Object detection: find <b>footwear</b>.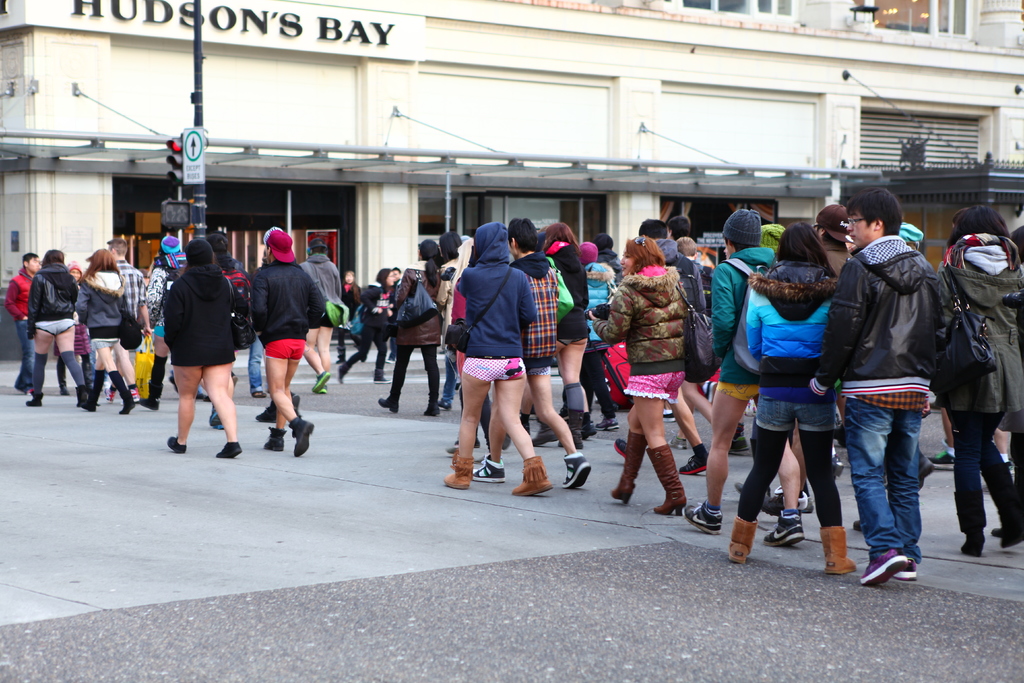
[263, 427, 287, 449].
